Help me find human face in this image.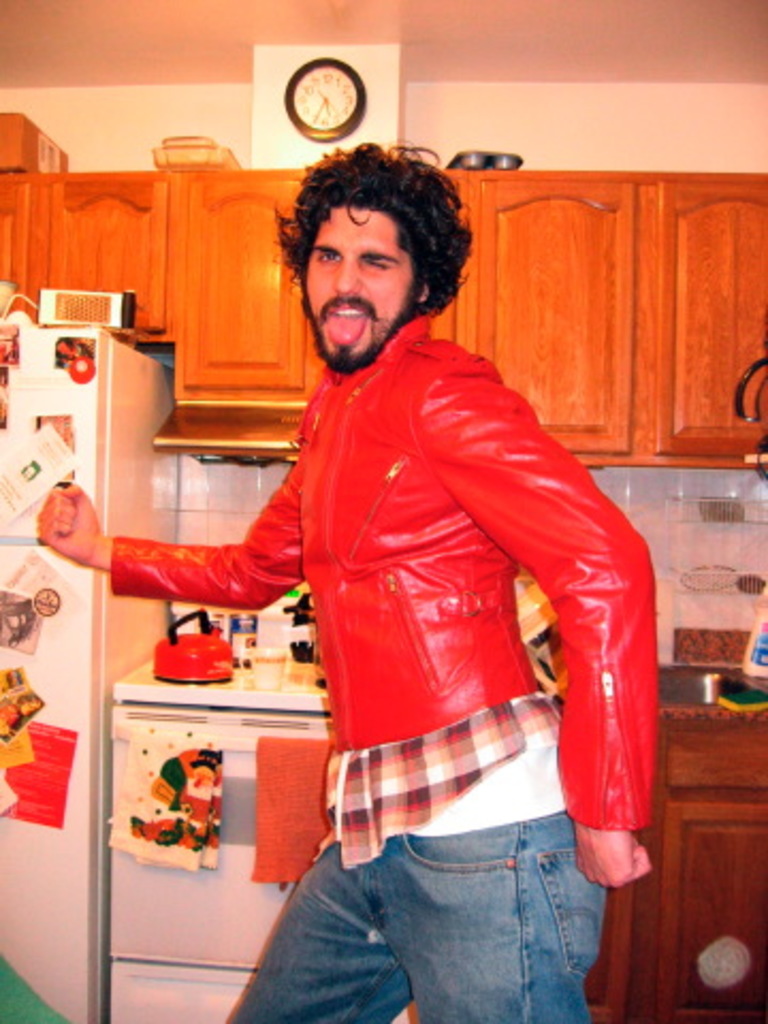
Found it: <bbox>303, 201, 416, 369</bbox>.
